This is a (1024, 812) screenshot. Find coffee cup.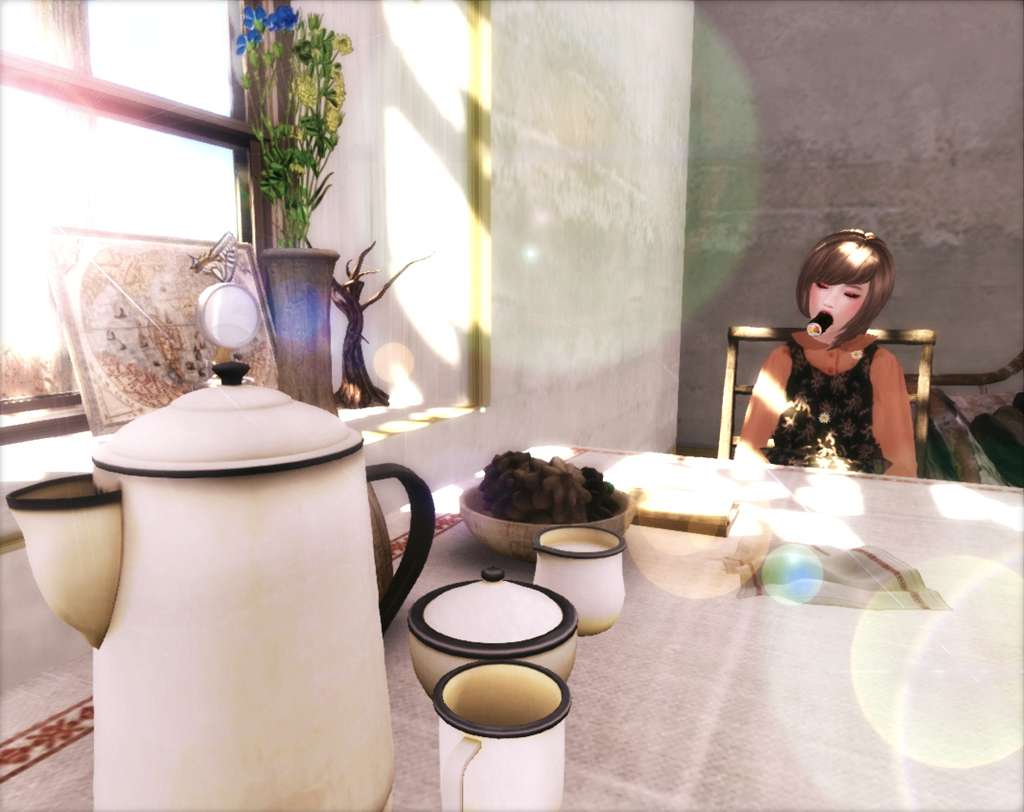
Bounding box: (x1=431, y1=658, x2=570, y2=811).
